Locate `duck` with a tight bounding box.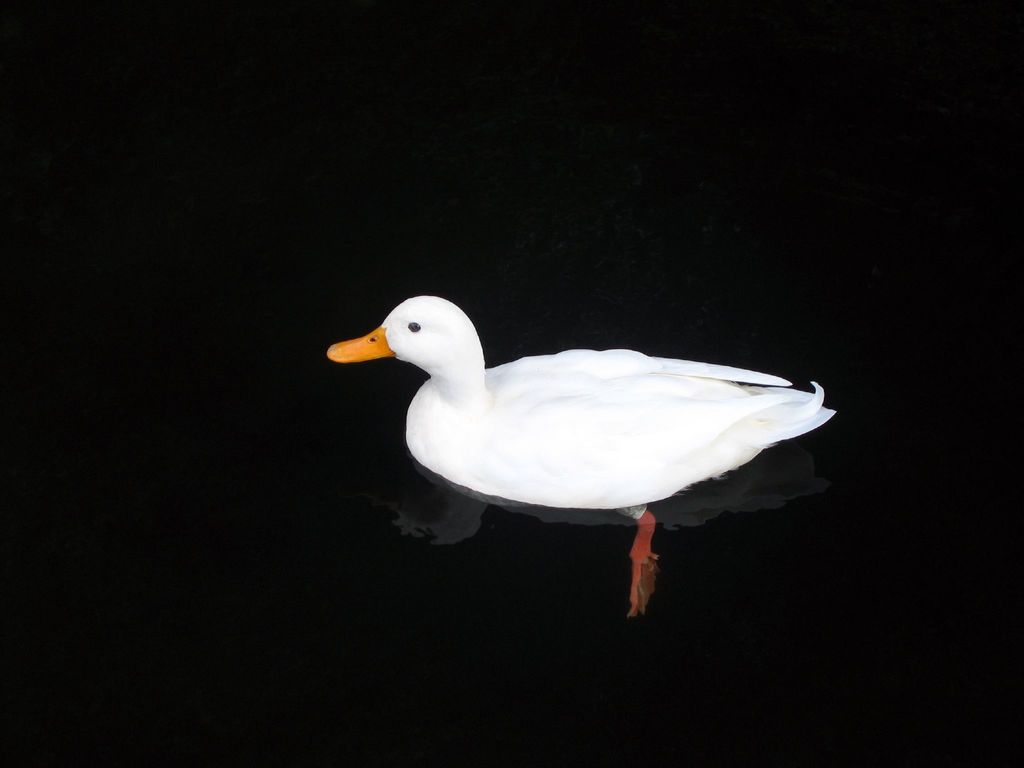
box(324, 294, 831, 614).
